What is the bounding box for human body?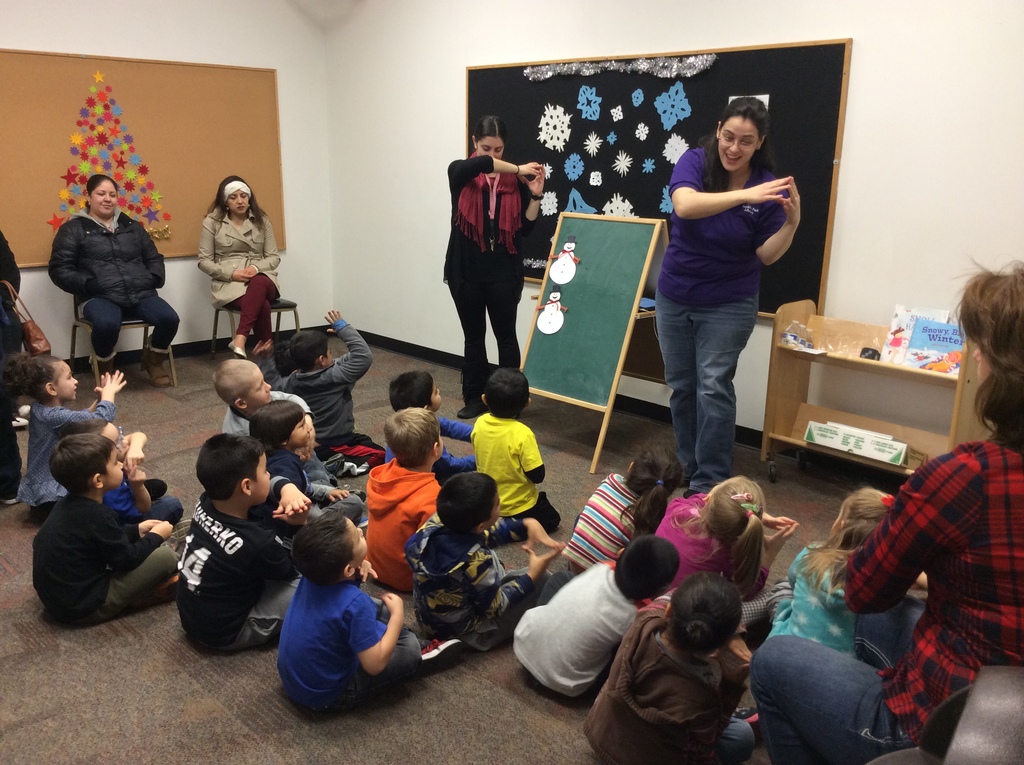
[left=175, top=475, right=306, bottom=651].
